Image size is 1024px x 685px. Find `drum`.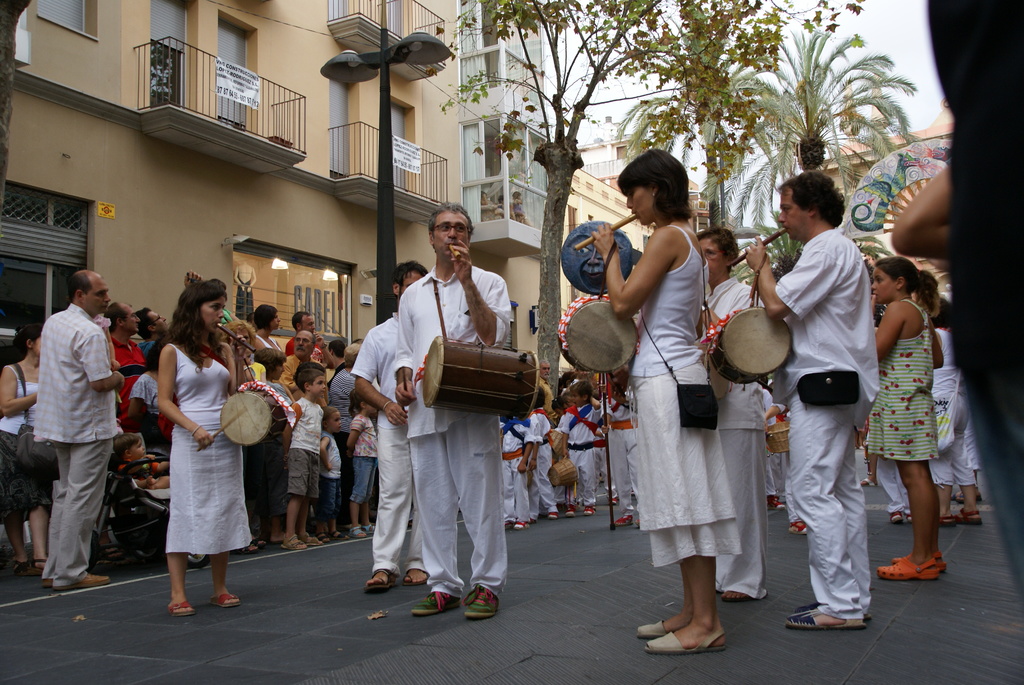
548 459 577 486.
